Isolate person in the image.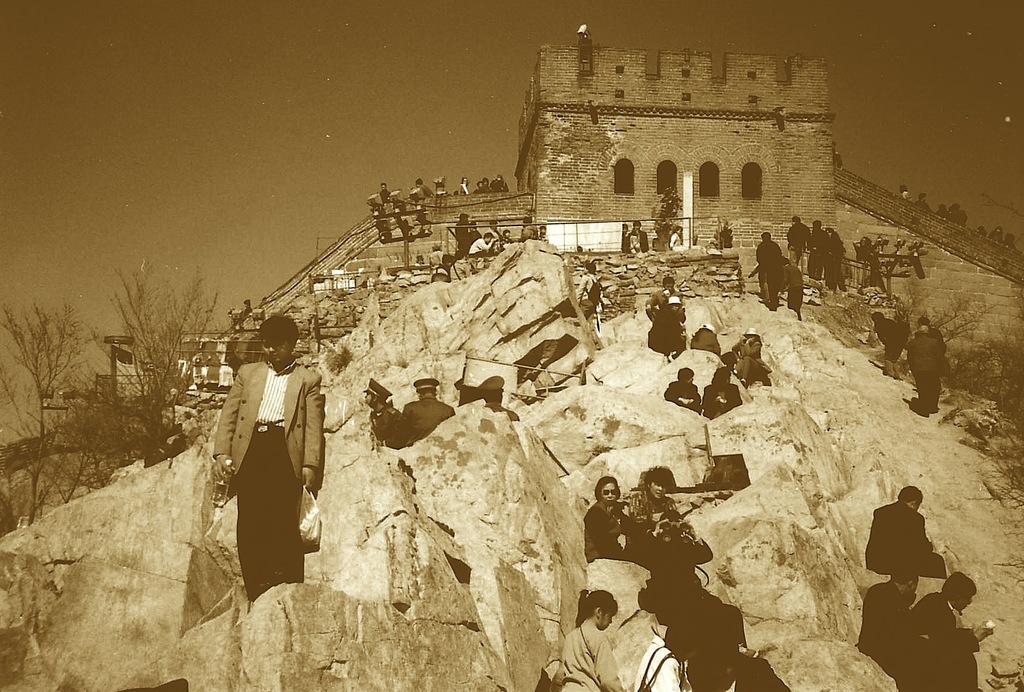
Isolated region: l=662, t=364, r=700, b=412.
